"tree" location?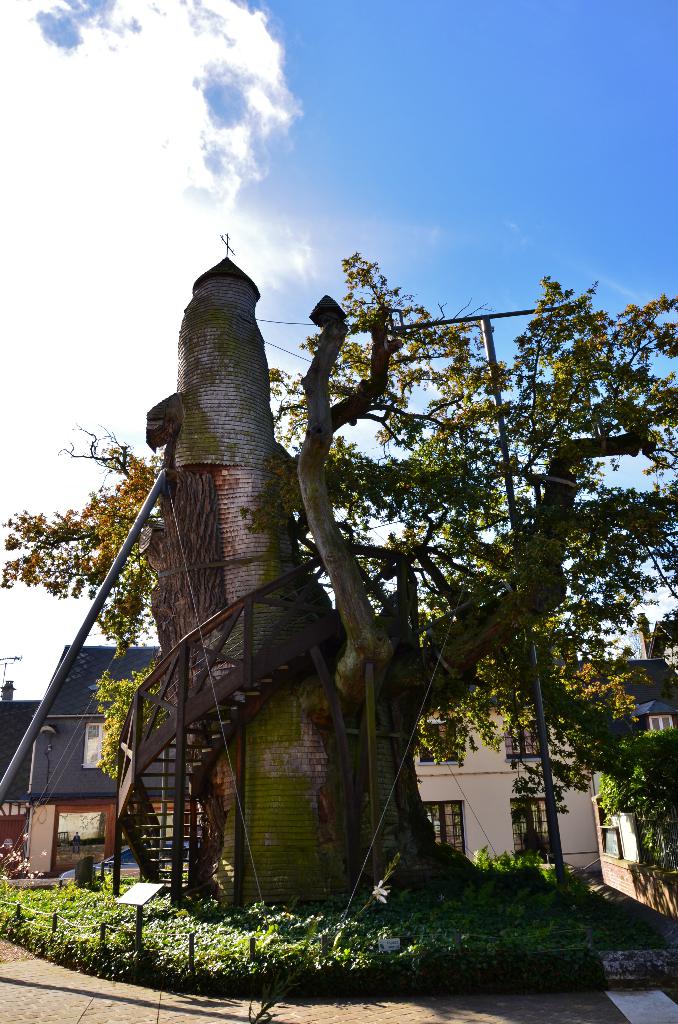
box(0, 233, 677, 936)
